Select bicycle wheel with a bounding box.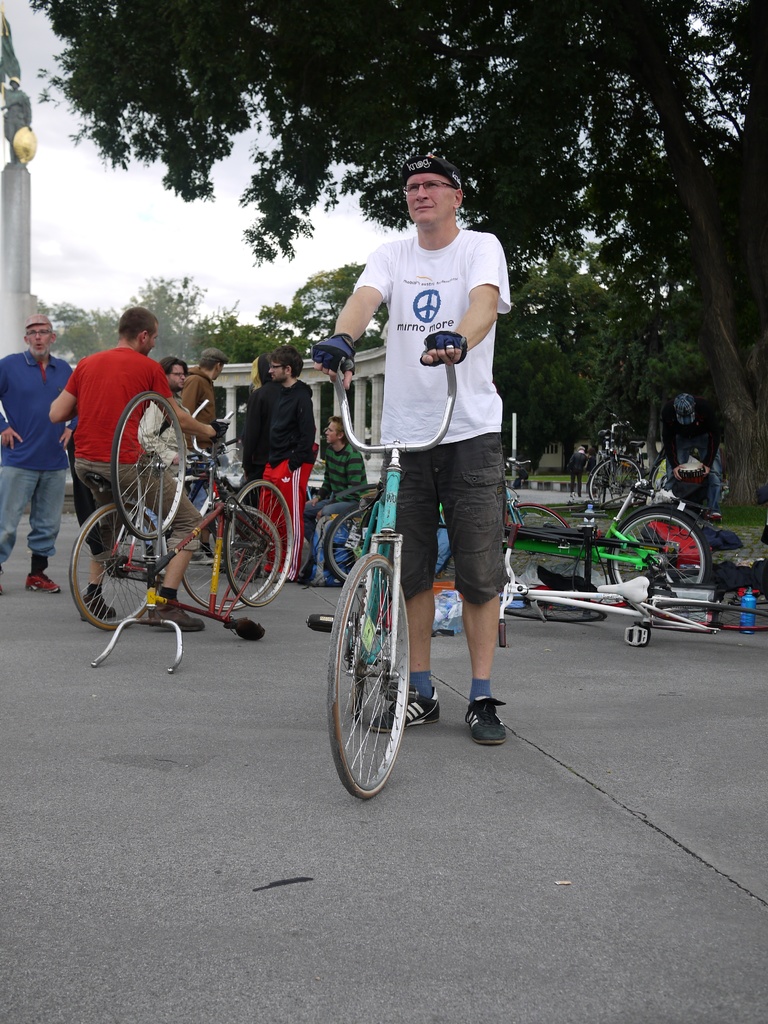
bbox(661, 577, 767, 643).
